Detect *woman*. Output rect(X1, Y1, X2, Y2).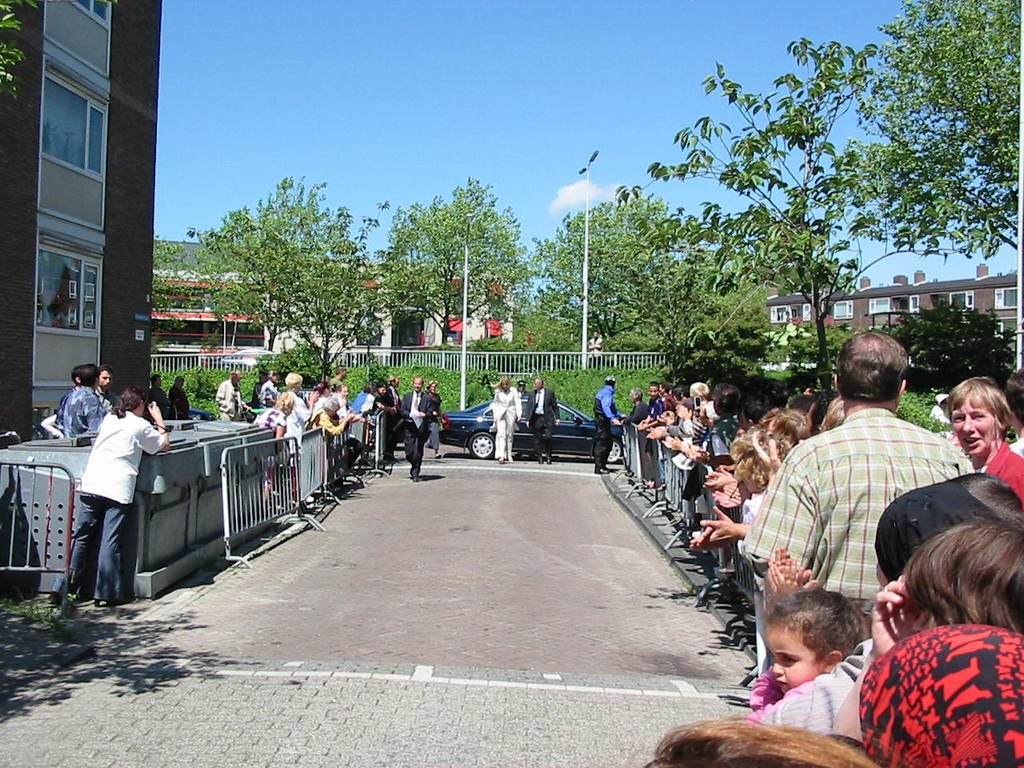
rect(50, 386, 168, 609).
